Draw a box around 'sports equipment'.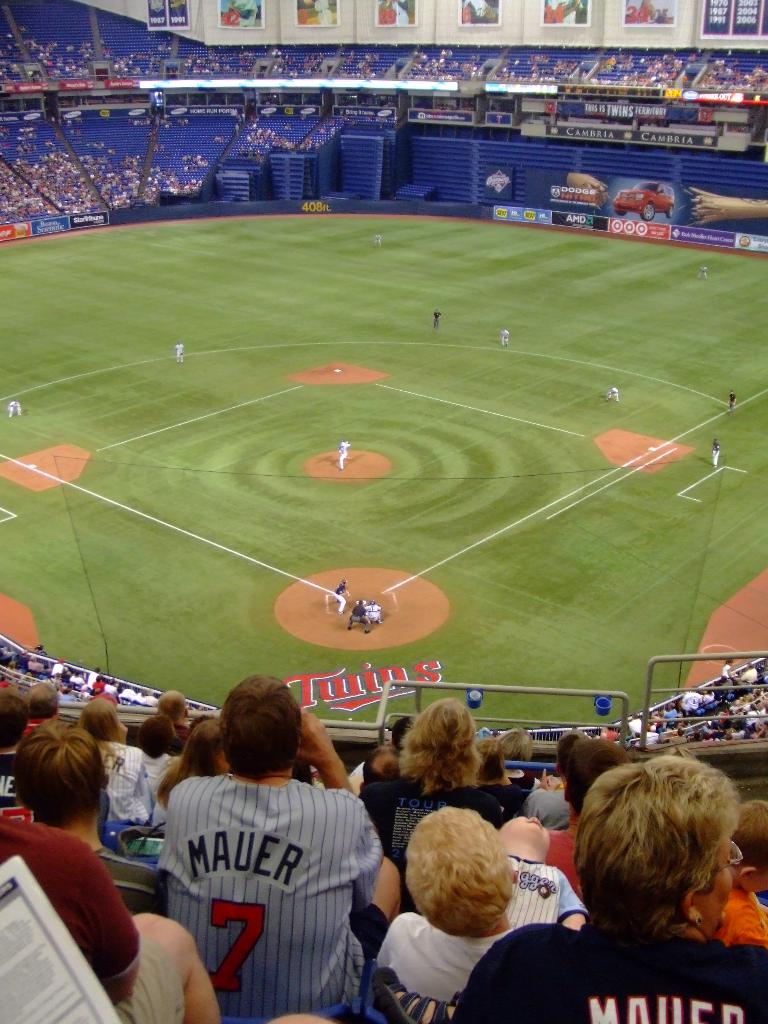
(340,574,349,586).
